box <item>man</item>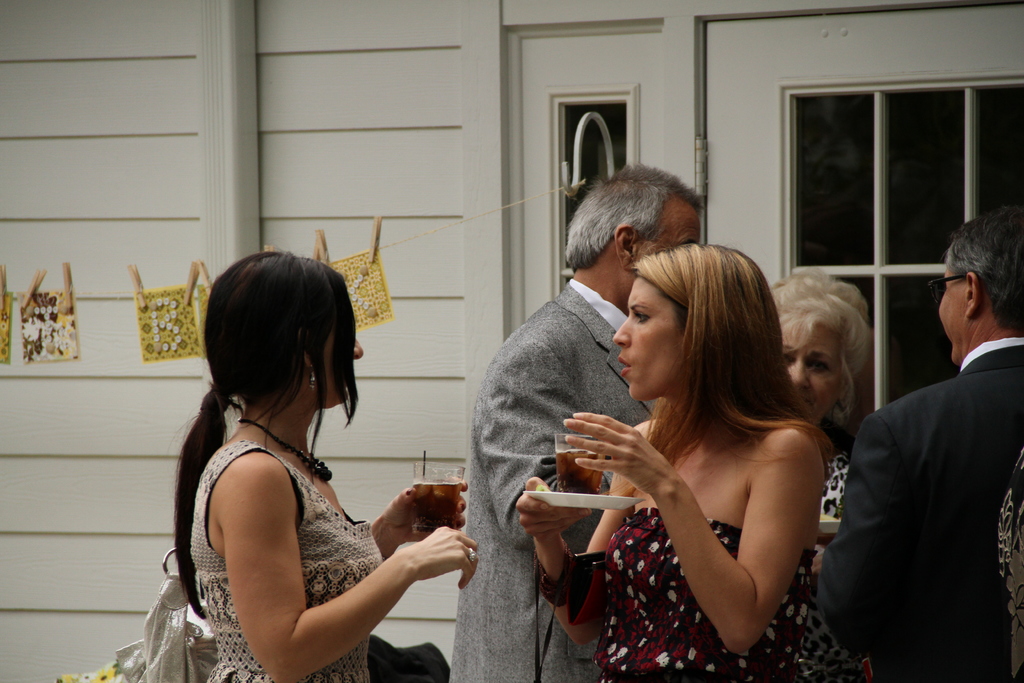
x1=835 y1=217 x2=1023 y2=666
